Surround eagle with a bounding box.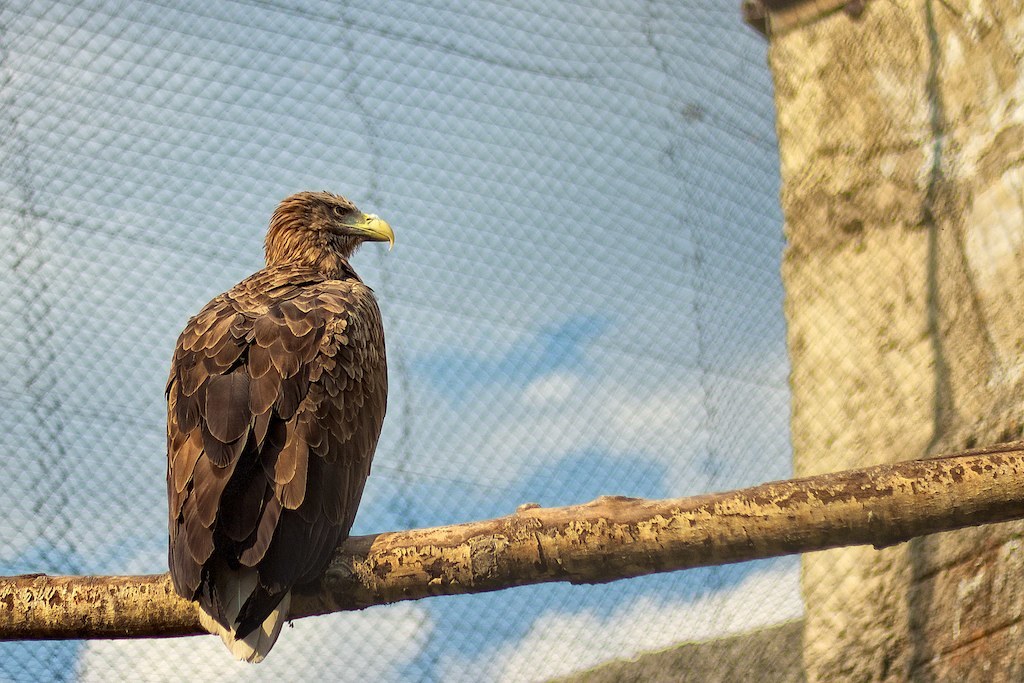
detection(168, 190, 397, 670).
